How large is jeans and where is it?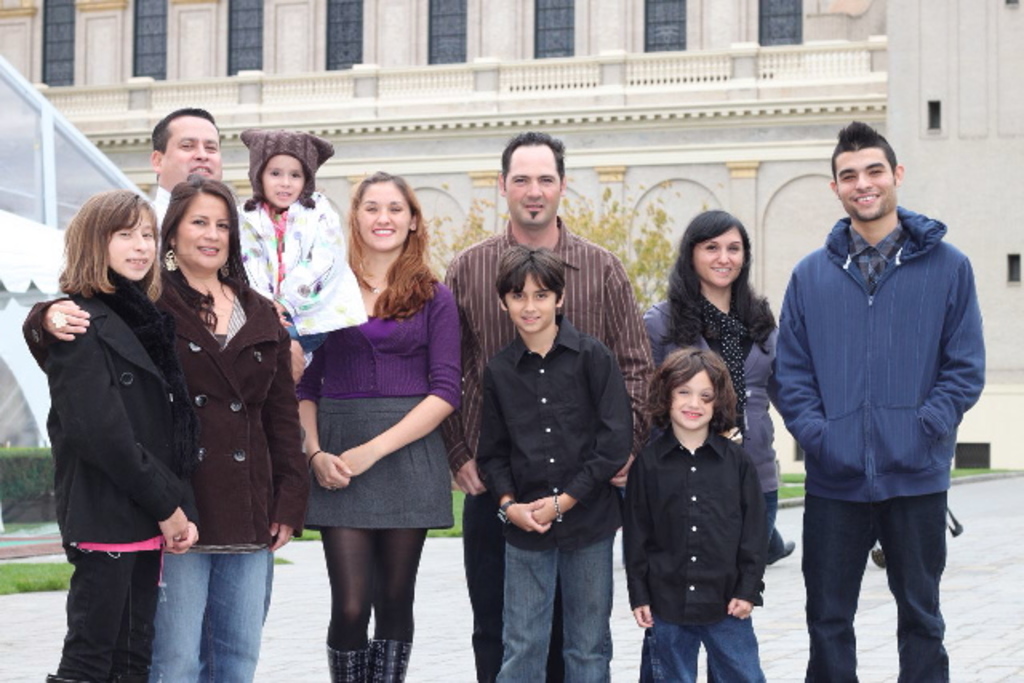
Bounding box: detection(798, 491, 955, 681).
